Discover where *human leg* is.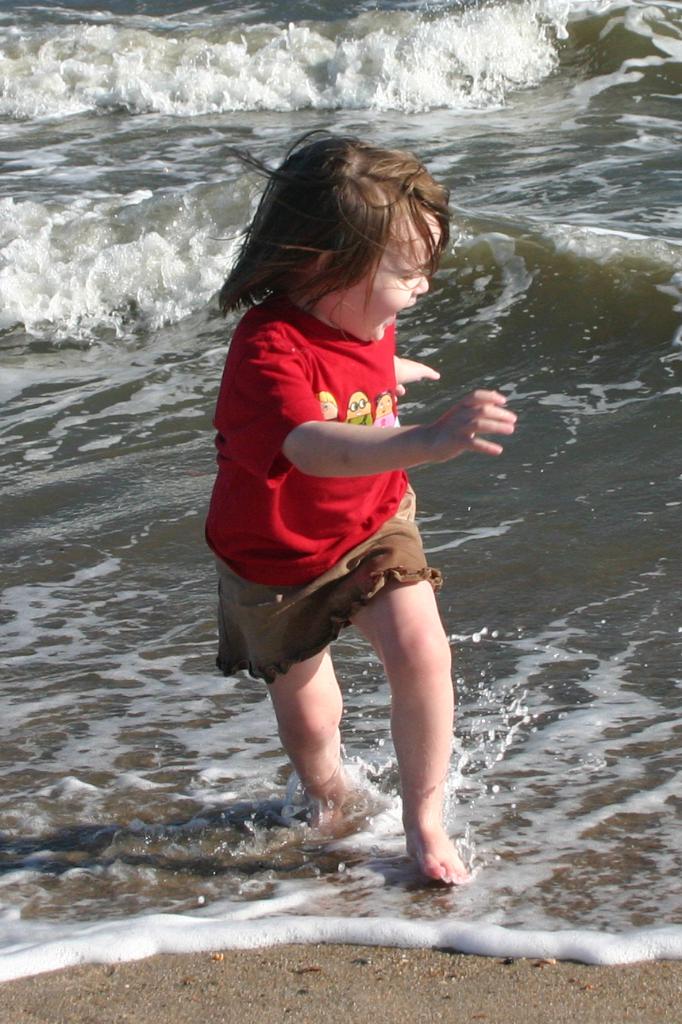
Discovered at l=215, t=508, r=368, b=828.
